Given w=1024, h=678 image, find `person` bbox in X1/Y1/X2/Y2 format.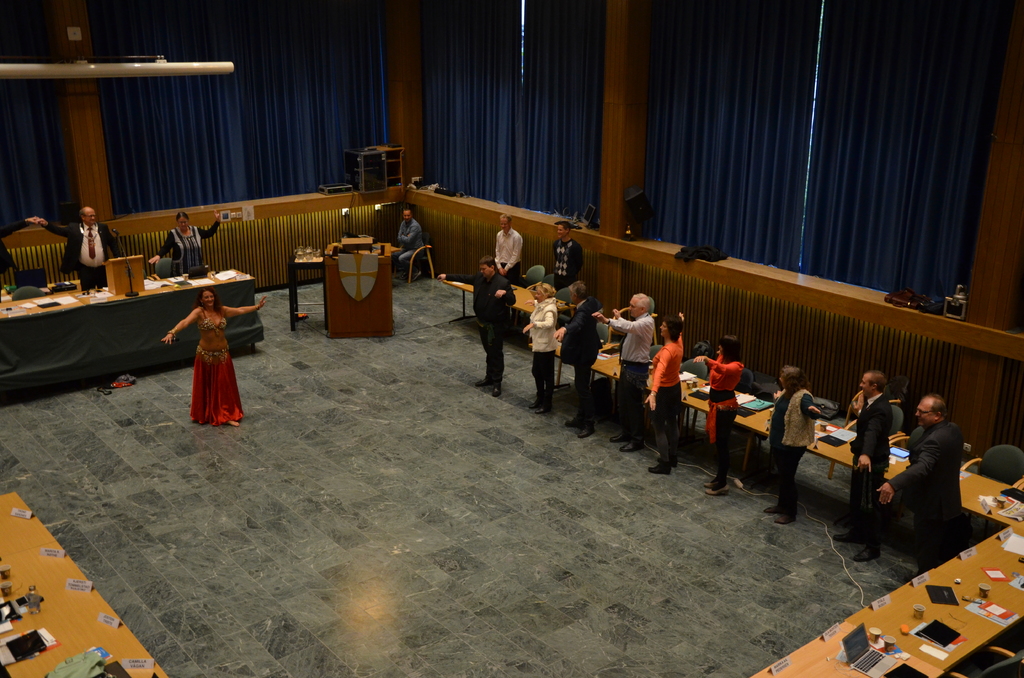
828/364/897/557.
